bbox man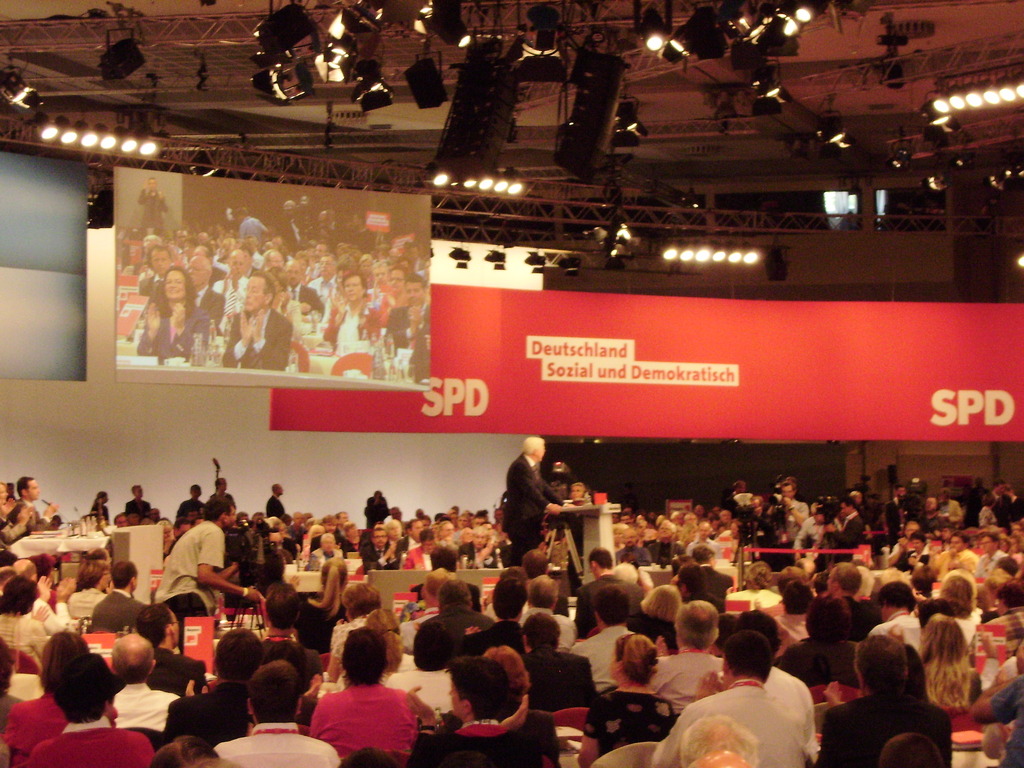
Rect(91, 566, 145, 641)
